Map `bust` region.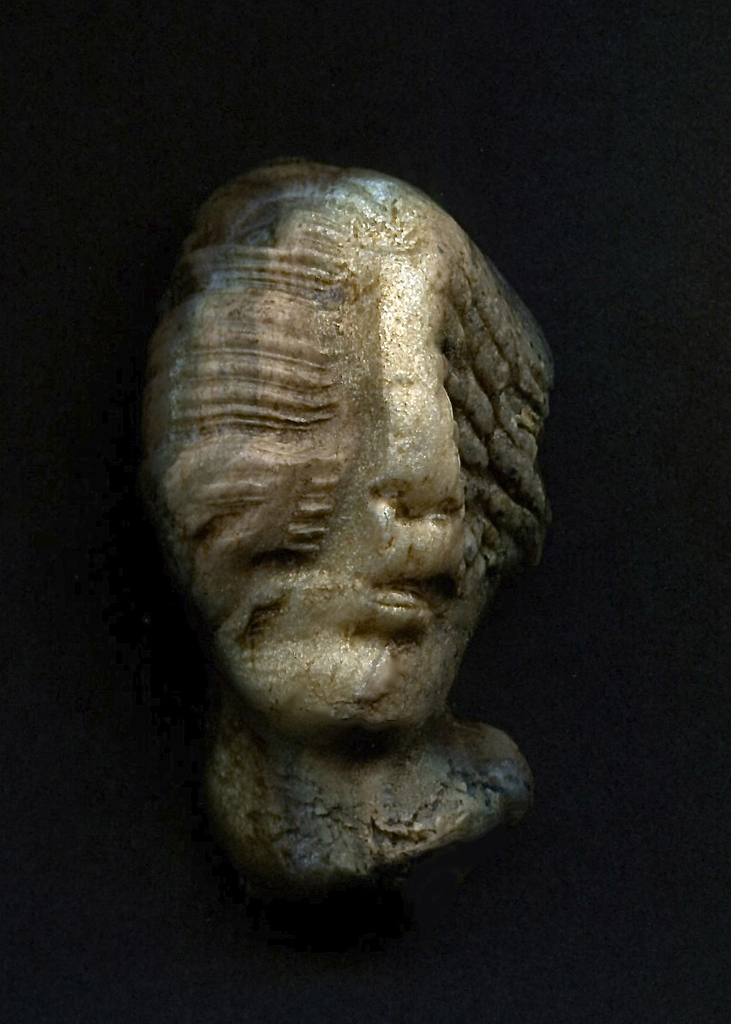
Mapped to (left=119, top=168, right=554, bottom=891).
